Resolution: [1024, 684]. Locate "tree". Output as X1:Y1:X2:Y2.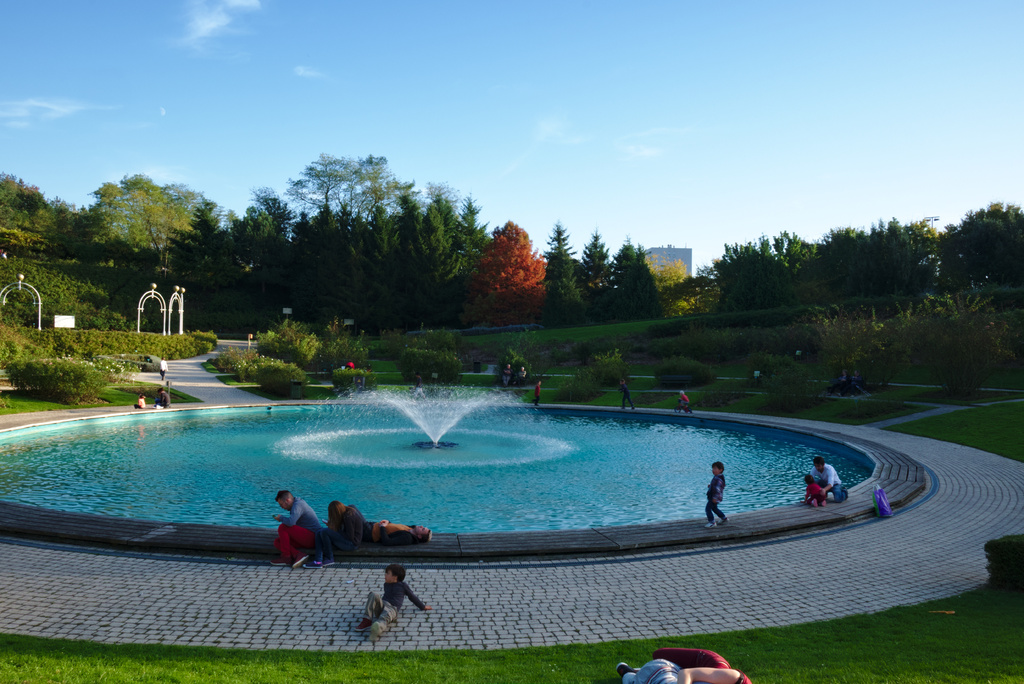
874:227:875:233.
